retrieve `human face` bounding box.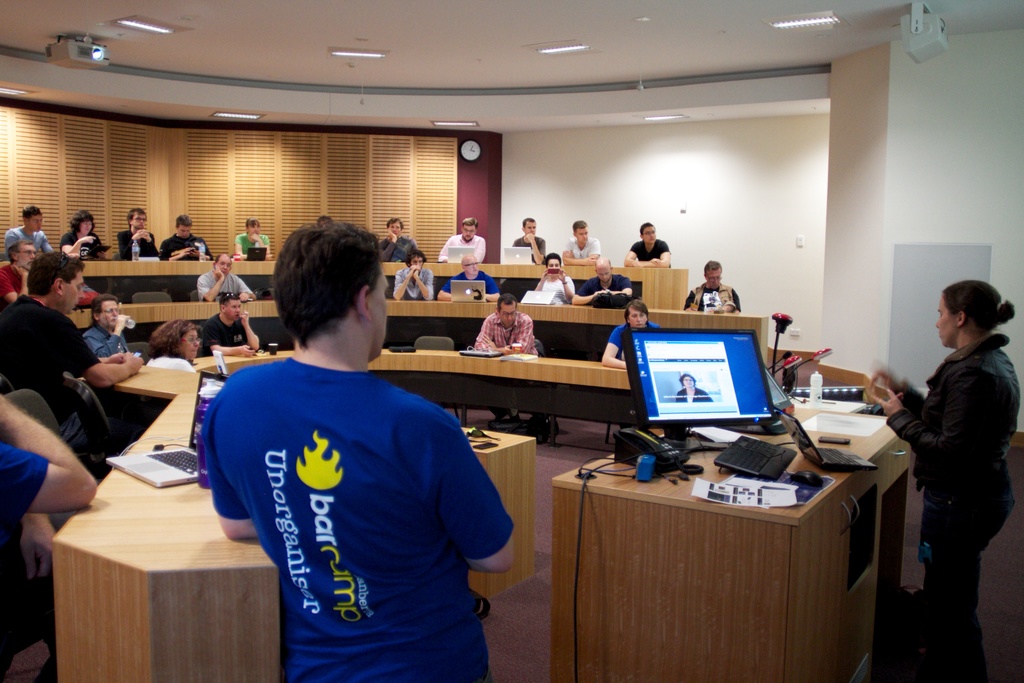
Bounding box: x1=463, y1=256, x2=482, y2=276.
